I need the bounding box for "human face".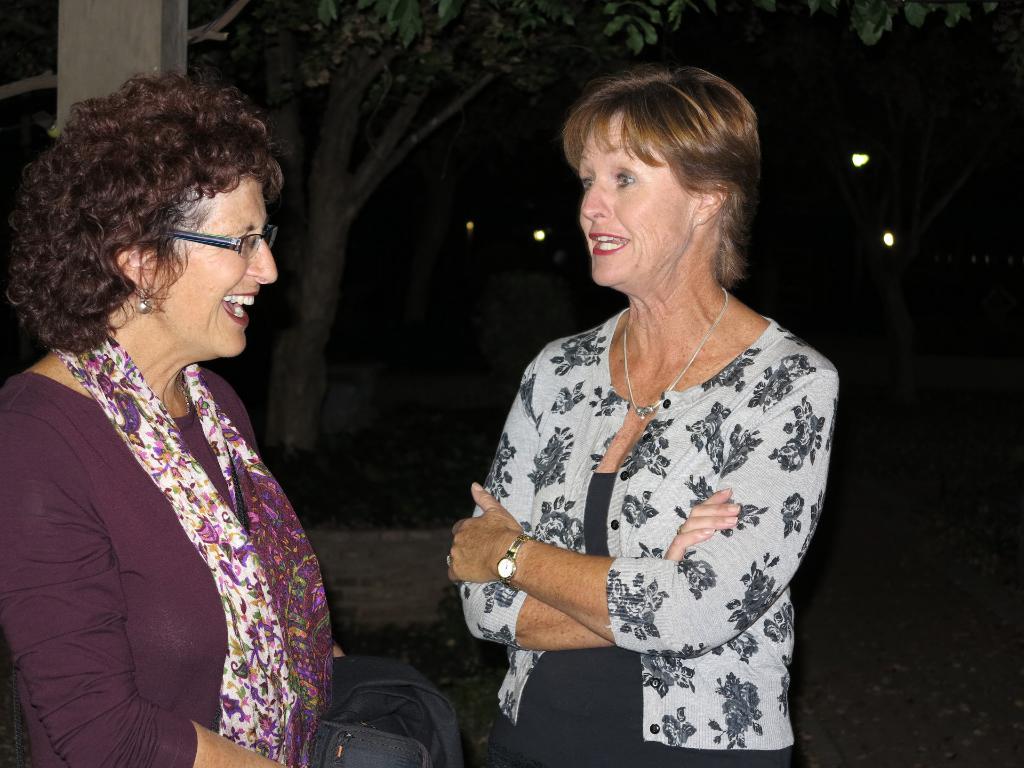
Here it is: [576, 111, 695, 282].
